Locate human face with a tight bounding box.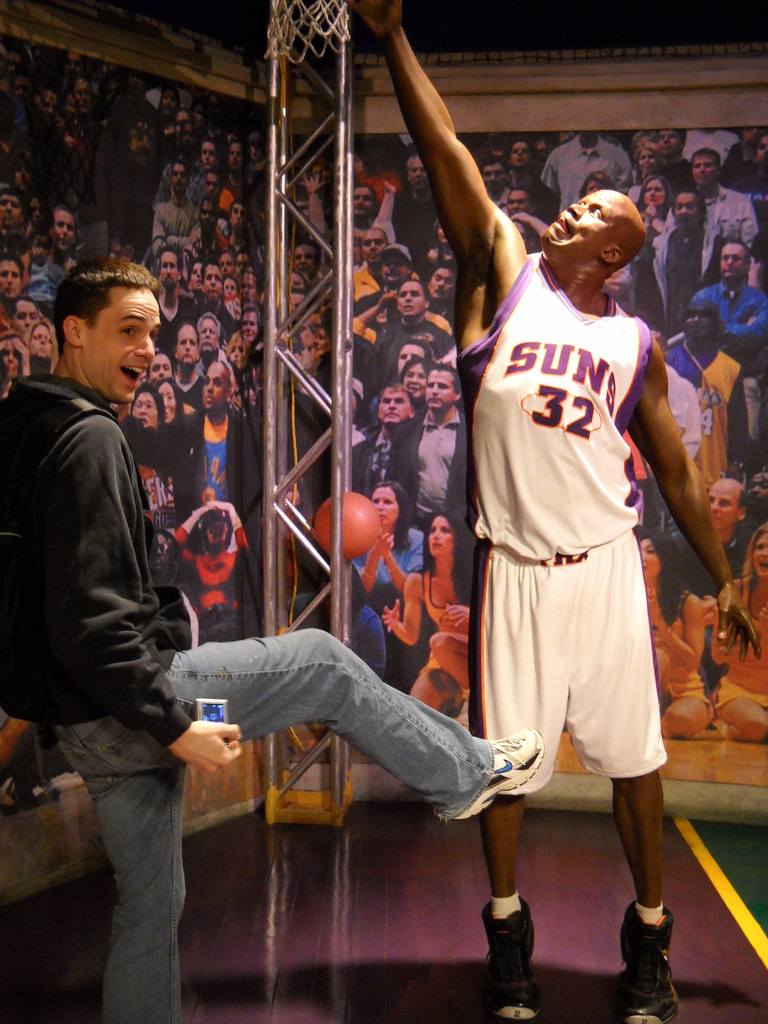
[x1=640, y1=538, x2=661, y2=577].
